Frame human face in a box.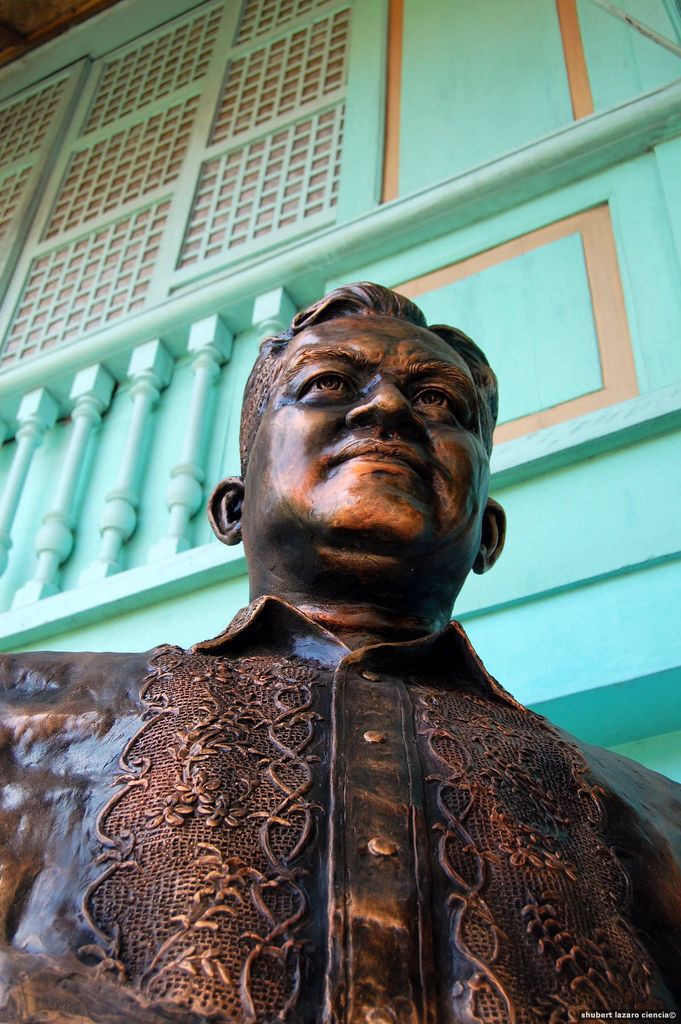
locate(245, 323, 490, 532).
